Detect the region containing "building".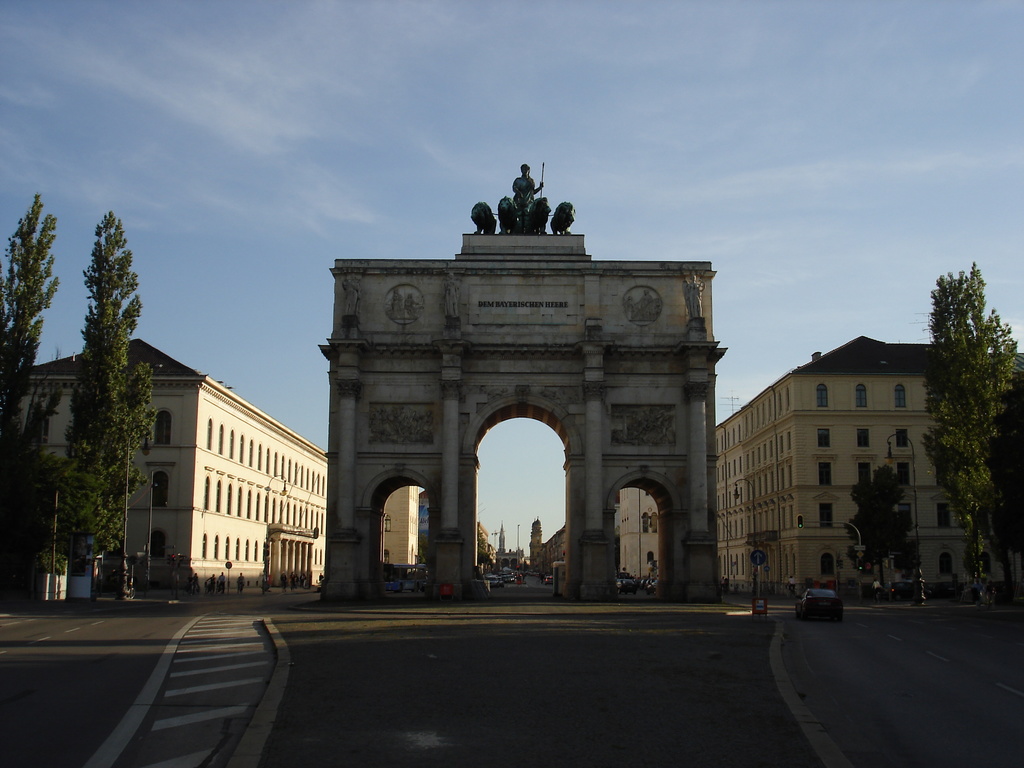
[left=717, top=332, right=1023, bottom=596].
